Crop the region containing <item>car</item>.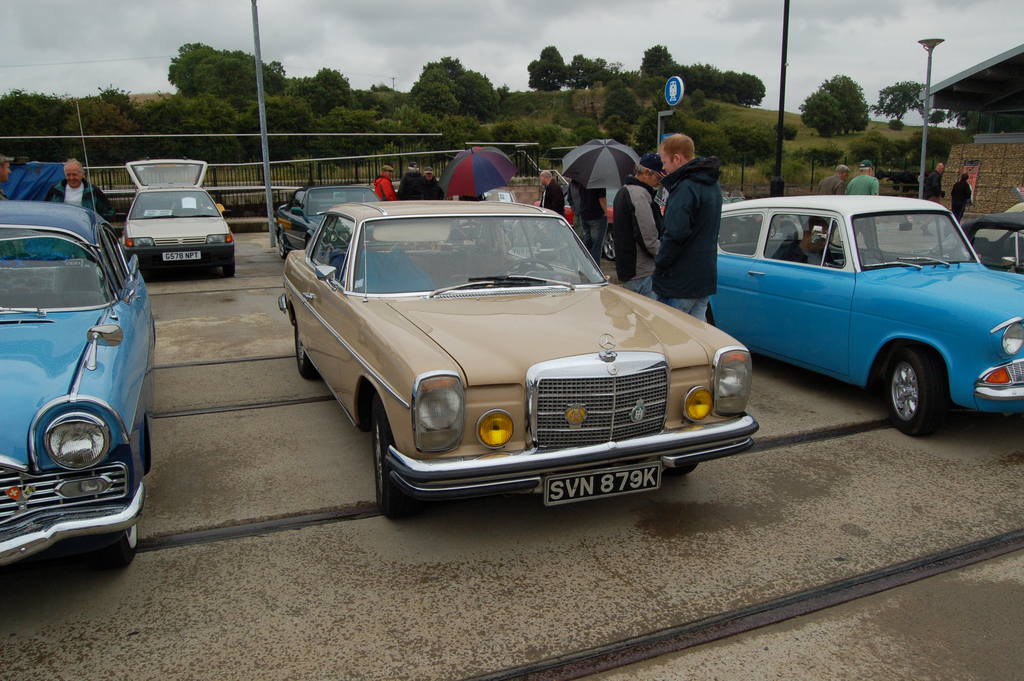
Crop region: bbox=(276, 180, 385, 261).
